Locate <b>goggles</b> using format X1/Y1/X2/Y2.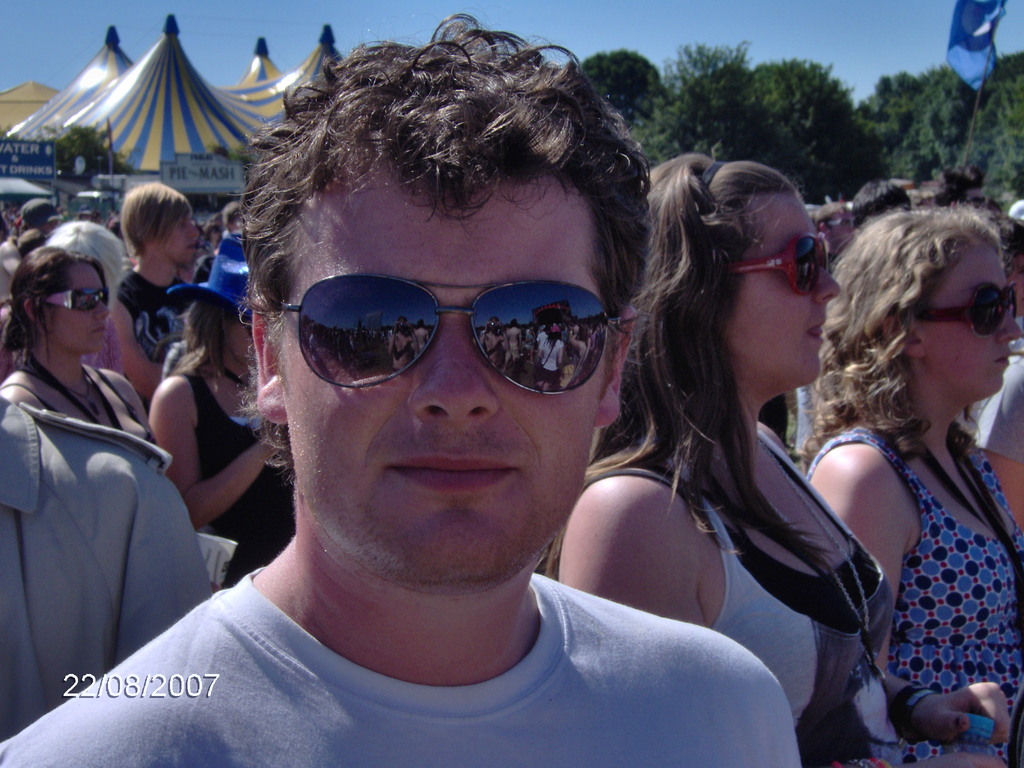
271/253/635/404.
